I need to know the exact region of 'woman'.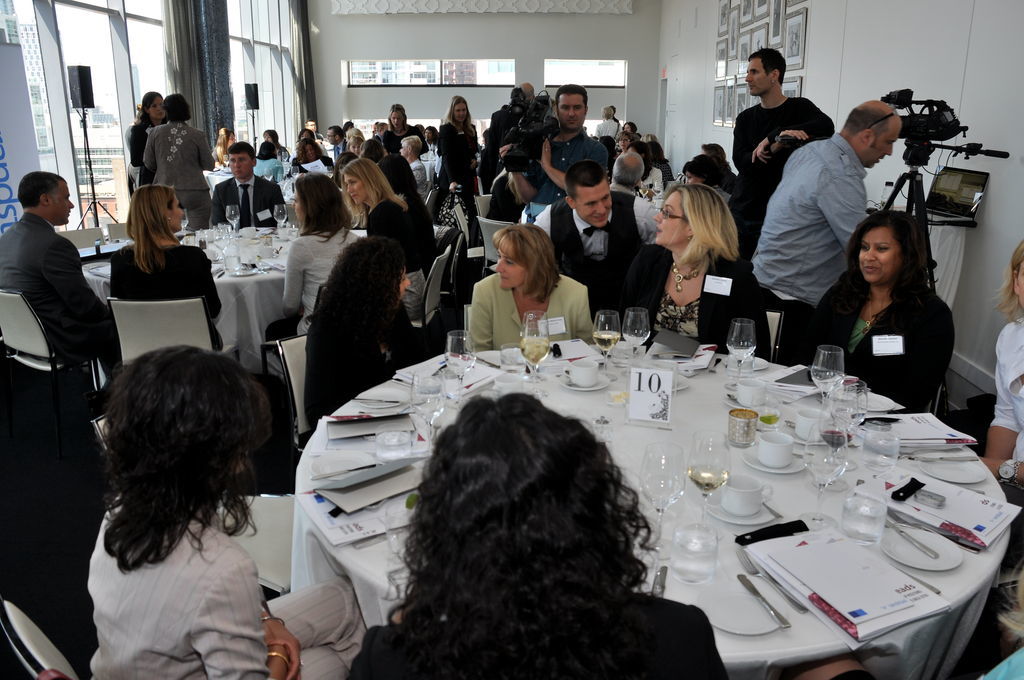
Region: 262,168,375,353.
